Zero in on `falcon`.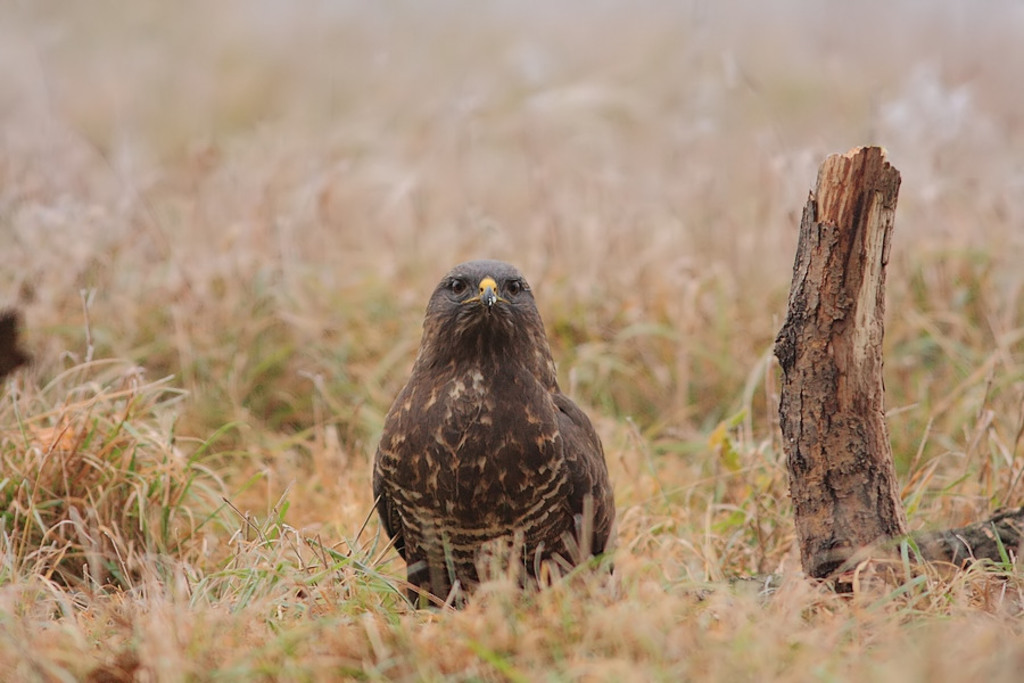
Zeroed in: (x1=366, y1=262, x2=625, y2=635).
